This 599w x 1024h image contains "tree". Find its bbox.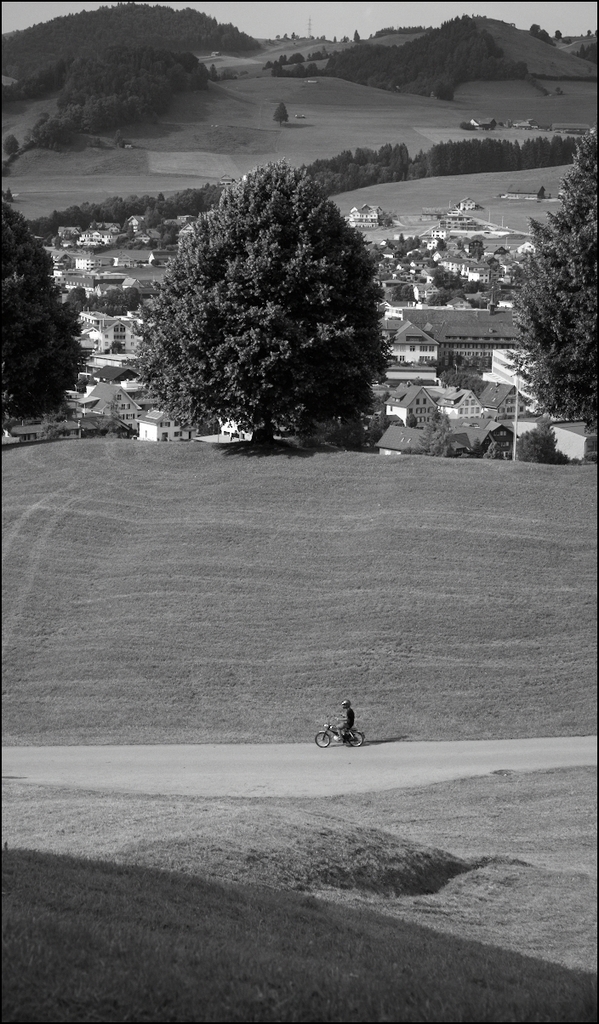
[452,236,467,253].
